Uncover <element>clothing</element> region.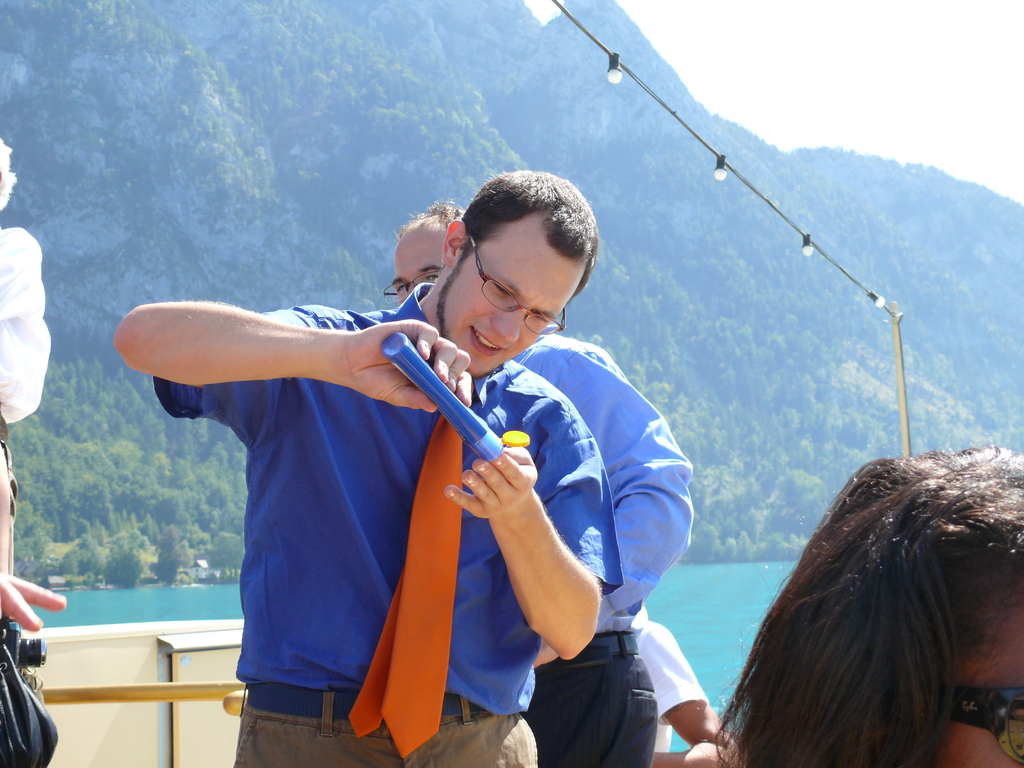
Uncovered: locate(508, 326, 701, 767).
